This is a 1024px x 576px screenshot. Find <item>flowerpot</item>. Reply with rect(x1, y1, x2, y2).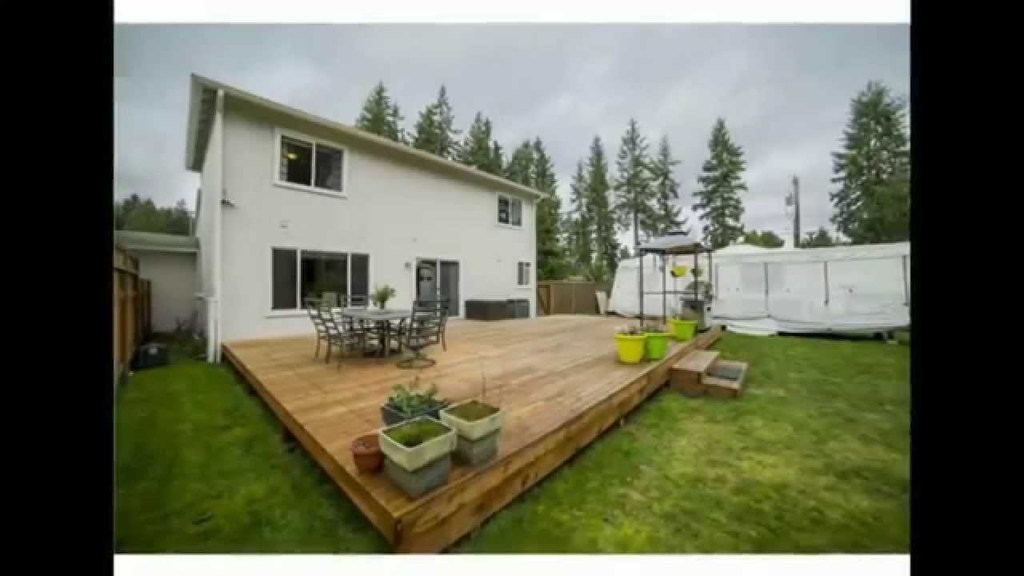
rect(666, 315, 699, 343).
